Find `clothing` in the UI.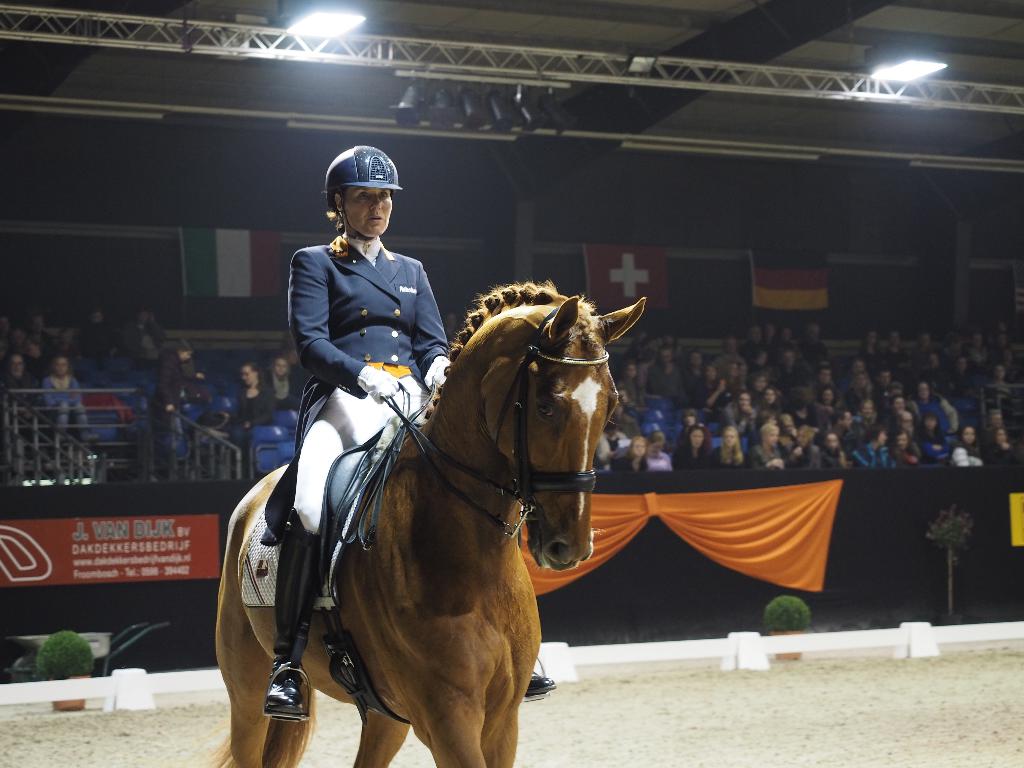
UI element at x1=916, y1=396, x2=950, y2=434.
